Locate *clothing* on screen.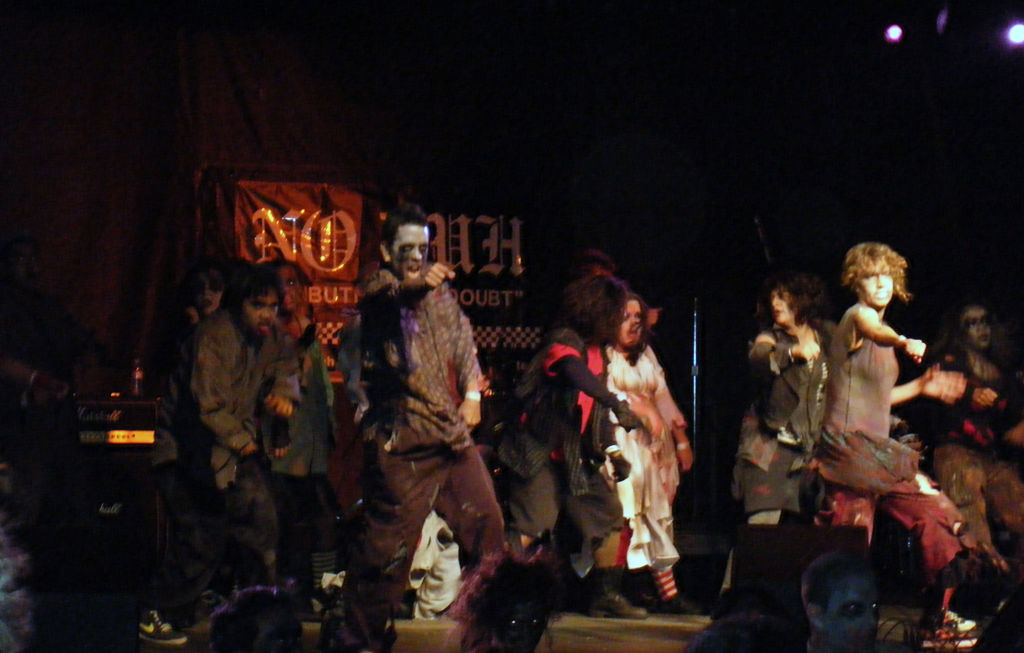
On screen at <bbox>350, 232, 498, 599</bbox>.
